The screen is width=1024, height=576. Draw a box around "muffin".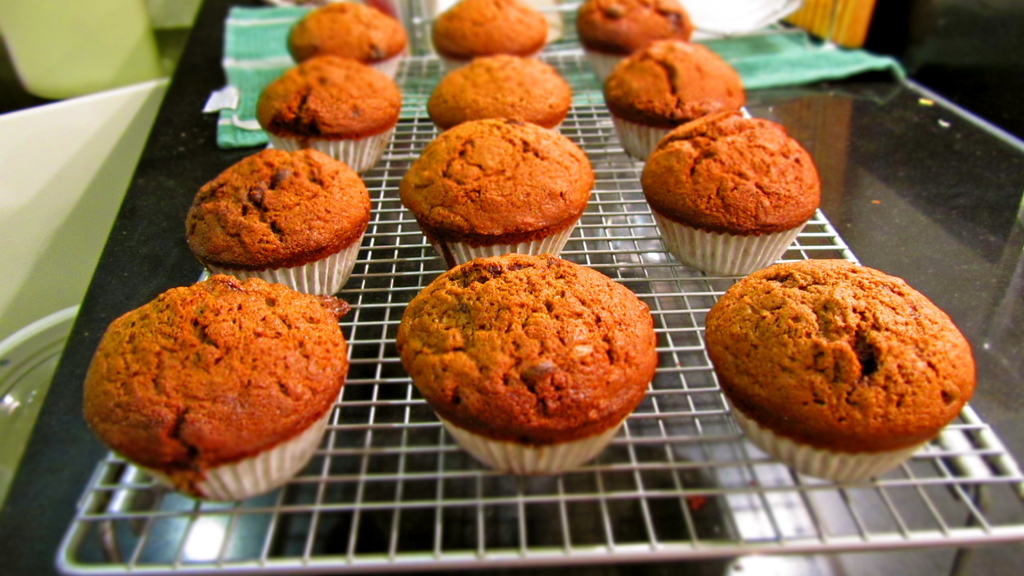
bbox=[600, 37, 745, 160].
